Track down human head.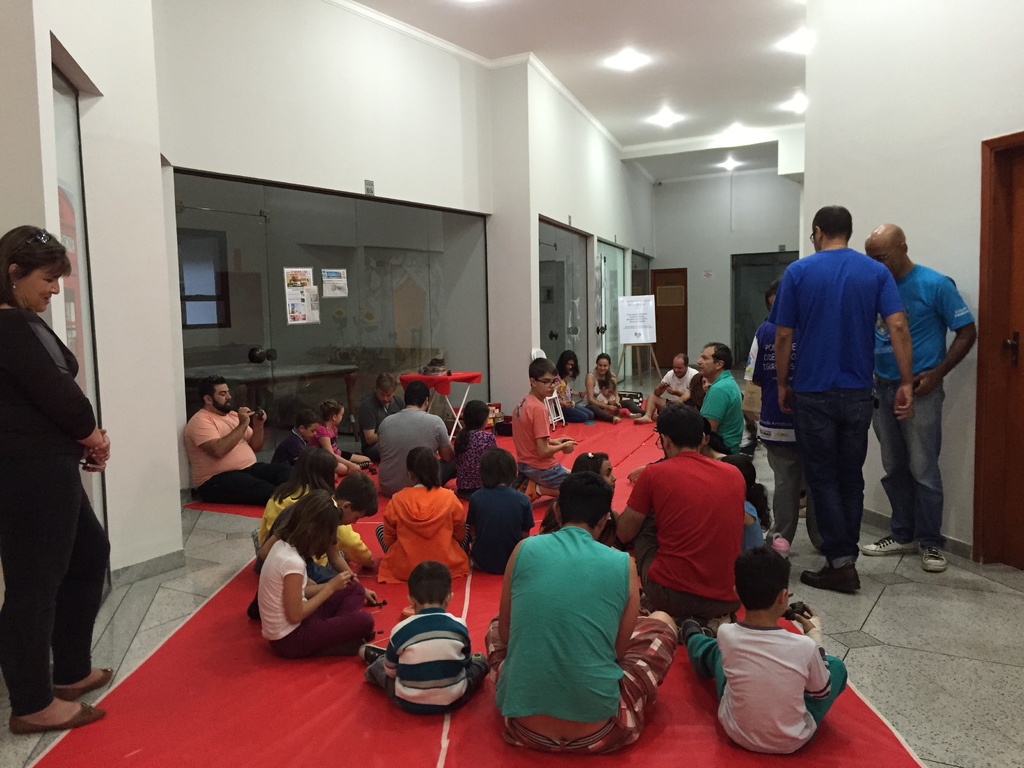
Tracked to detection(571, 451, 614, 494).
